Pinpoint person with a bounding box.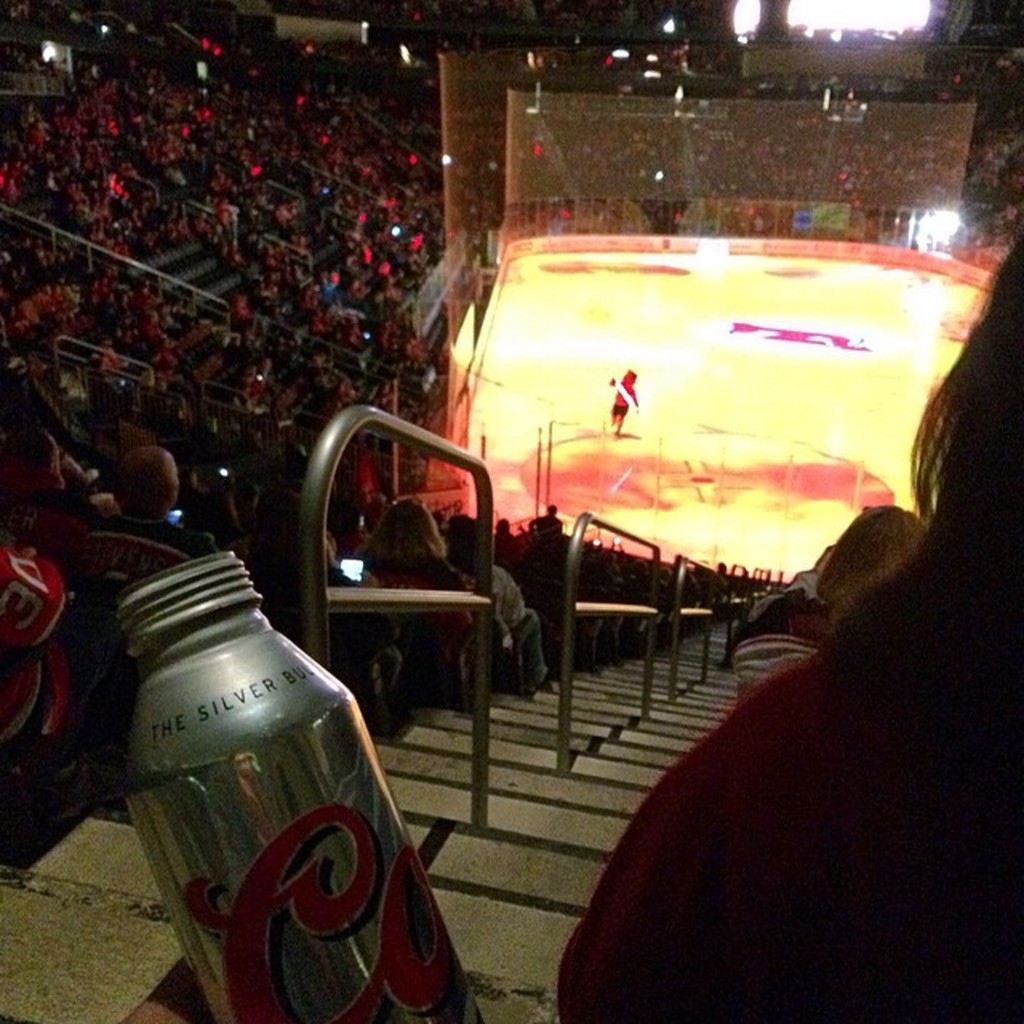
bbox=[598, 368, 640, 435].
